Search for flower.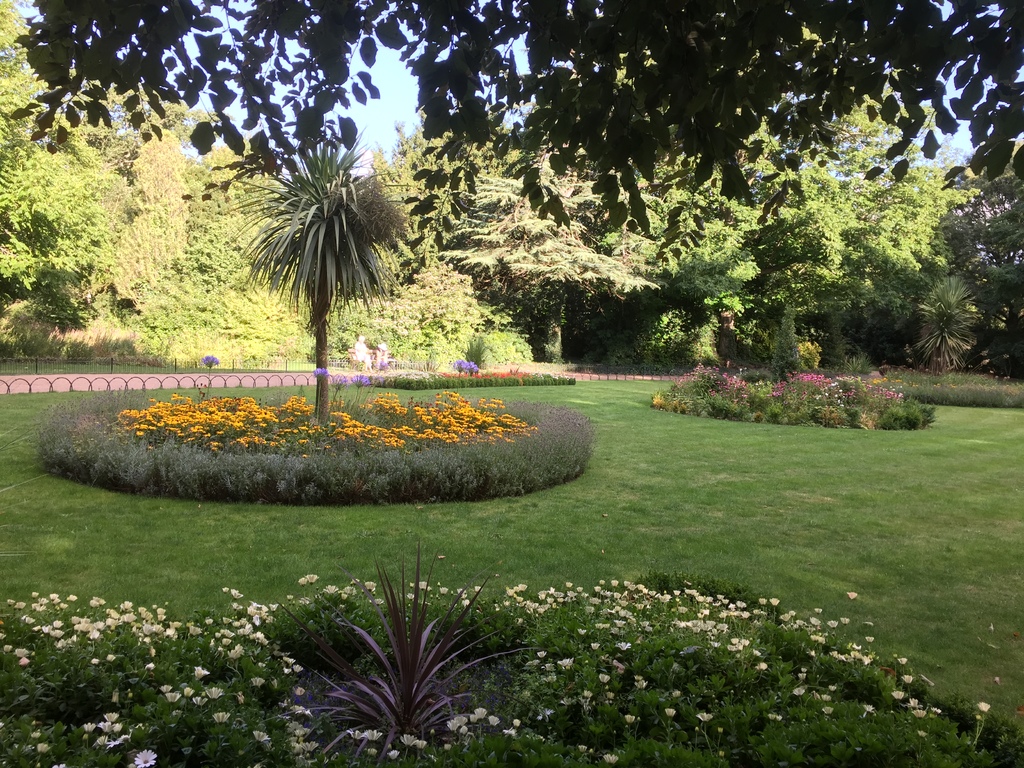
Found at (left=599, top=669, right=614, bottom=683).
